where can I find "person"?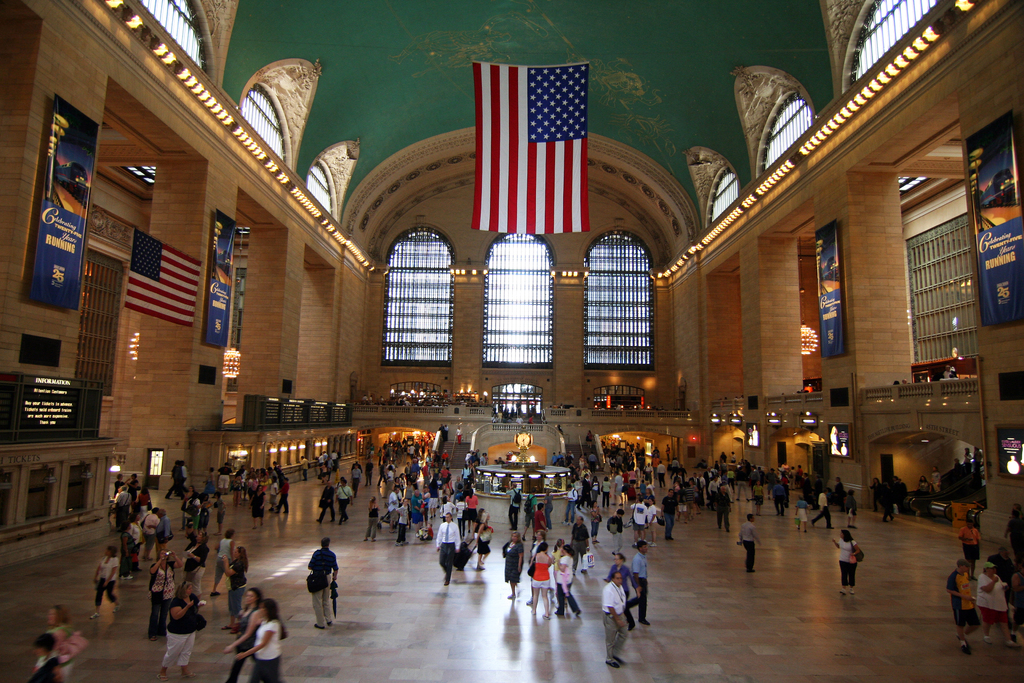
You can find it at rect(435, 513, 461, 578).
